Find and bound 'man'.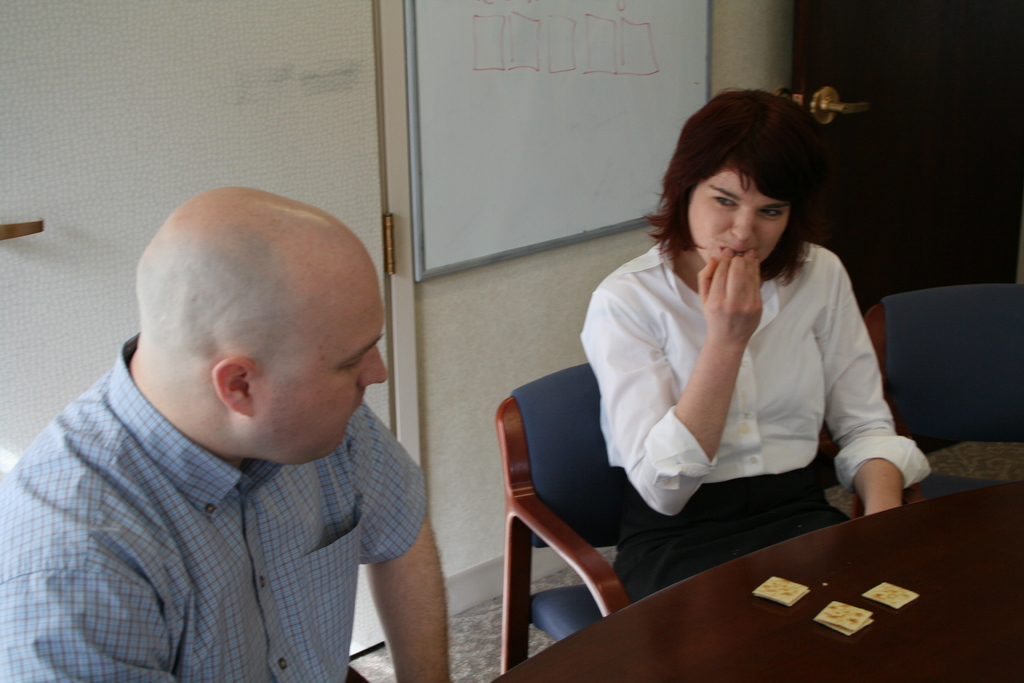
Bound: detection(9, 146, 470, 679).
